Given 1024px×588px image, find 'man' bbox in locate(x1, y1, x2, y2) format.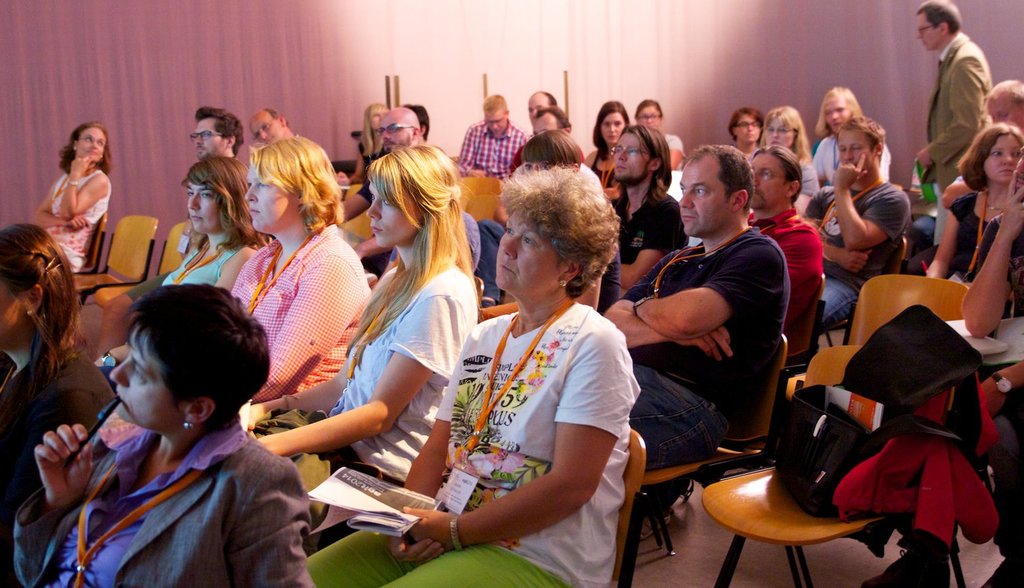
locate(249, 105, 302, 148).
